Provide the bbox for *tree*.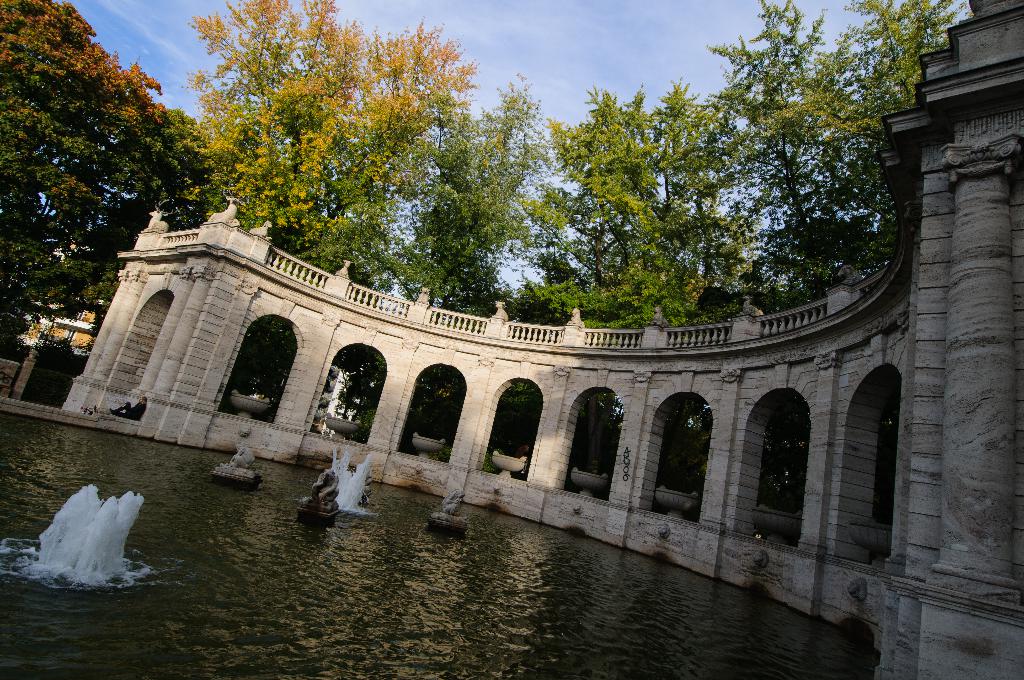
407:70:537:318.
